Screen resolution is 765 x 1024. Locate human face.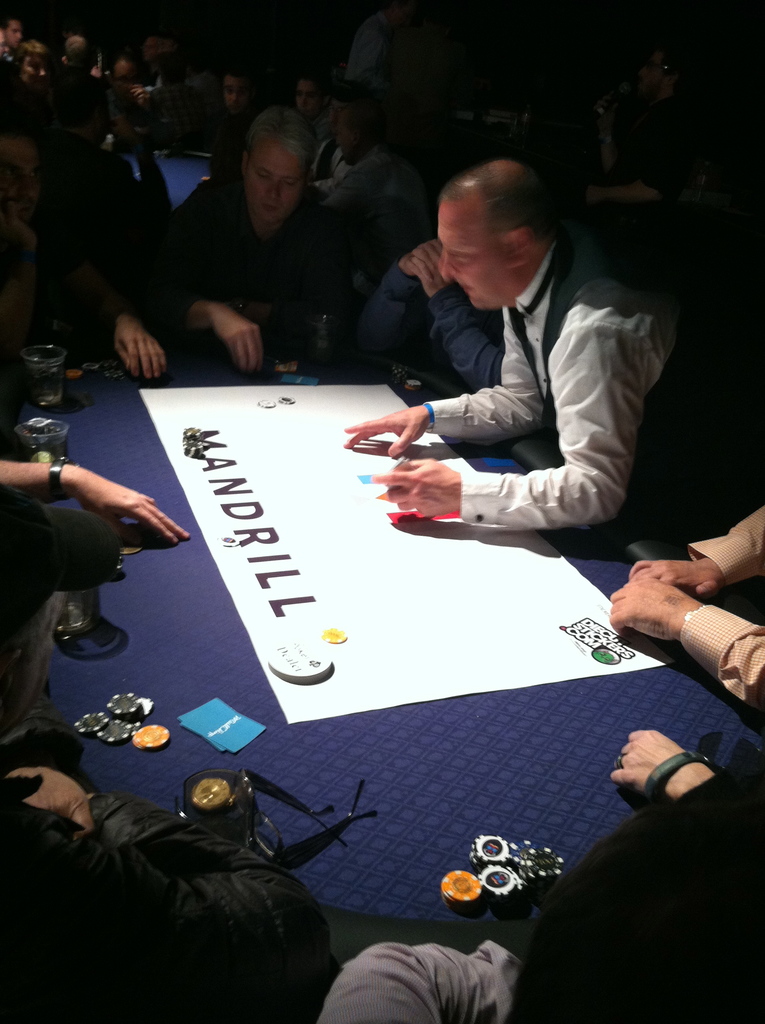
bbox(236, 144, 309, 233).
